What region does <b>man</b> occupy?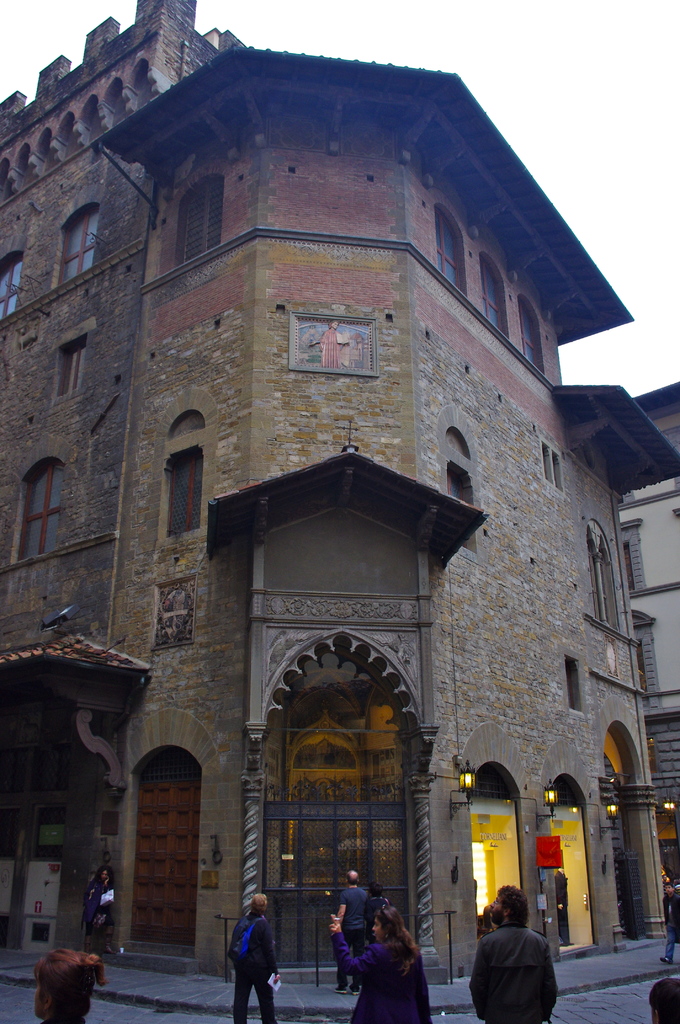
left=301, top=323, right=316, bottom=344.
